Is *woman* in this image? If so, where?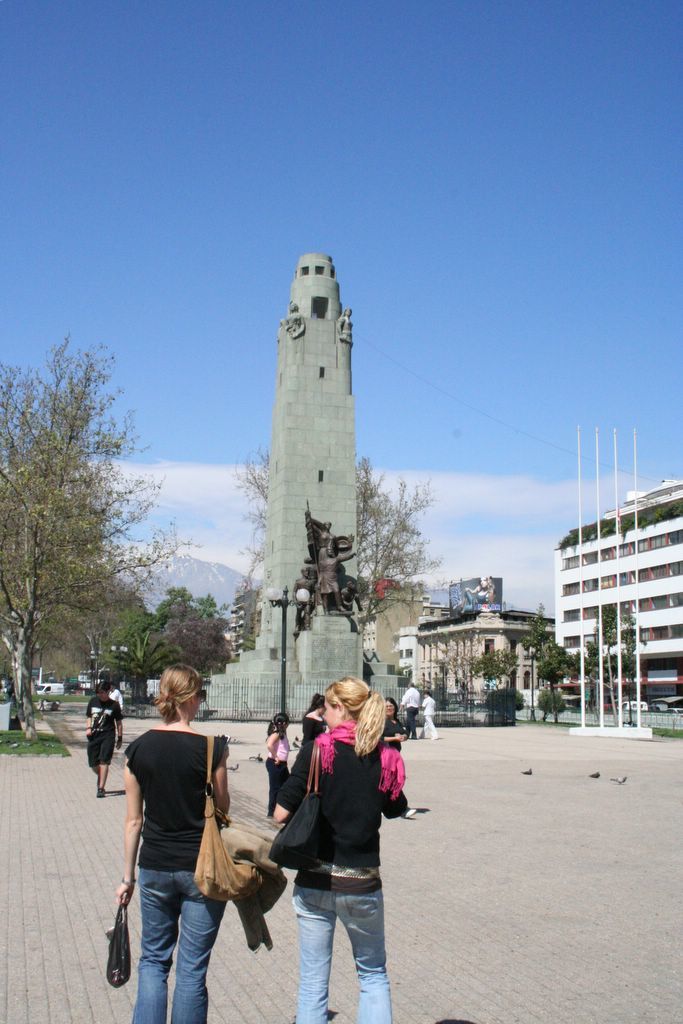
Yes, at l=377, t=691, r=409, b=815.
